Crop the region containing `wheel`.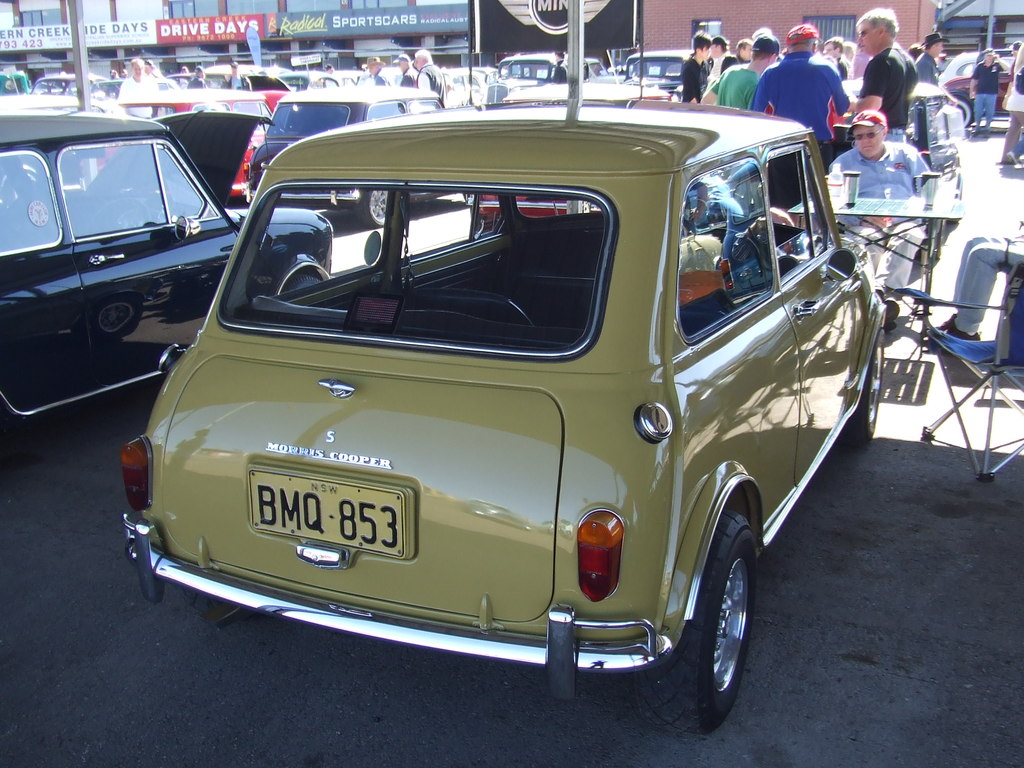
Crop region: (x1=356, y1=188, x2=393, y2=239).
